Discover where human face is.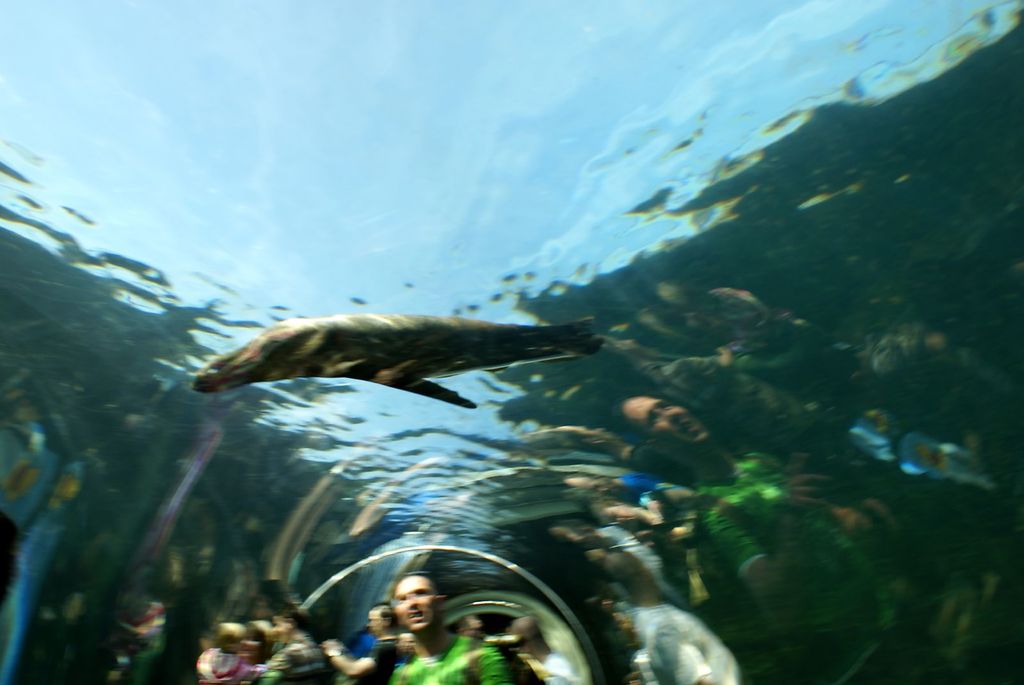
Discovered at select_region(626, 396, 708, 446).
